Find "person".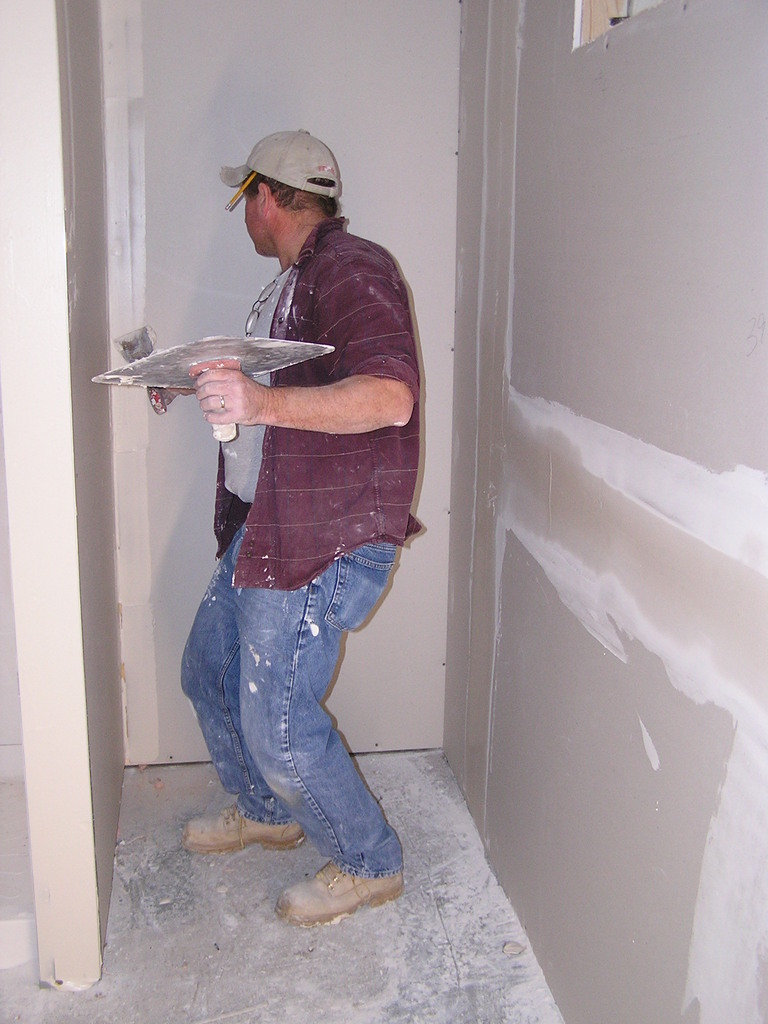
region(166, 124, 440, 948).
